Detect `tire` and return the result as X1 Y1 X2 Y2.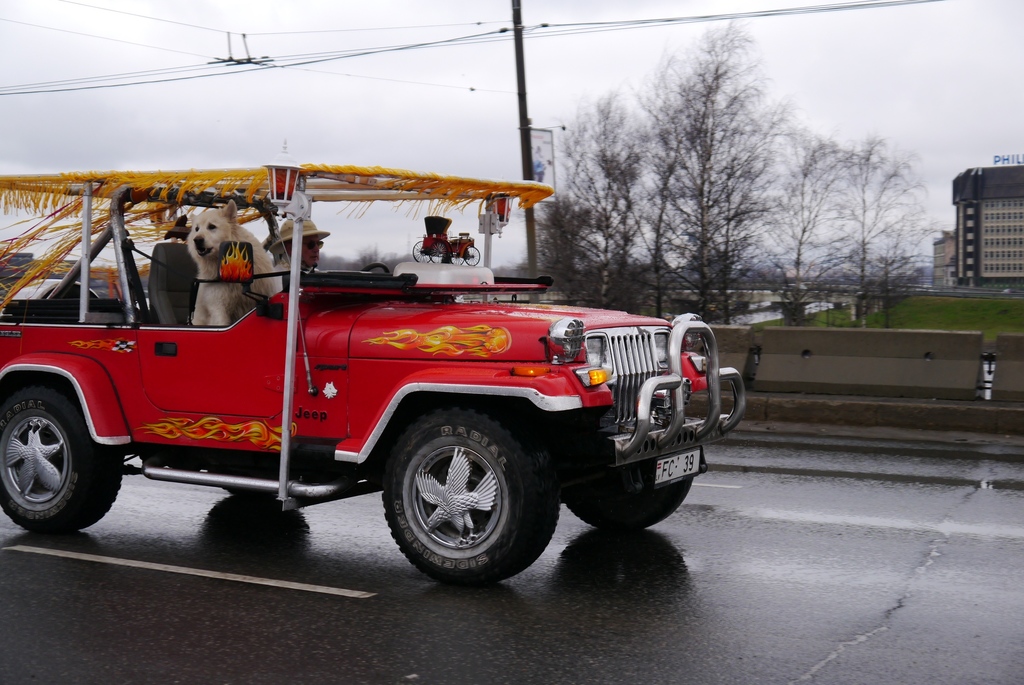
0 382 123 531.
